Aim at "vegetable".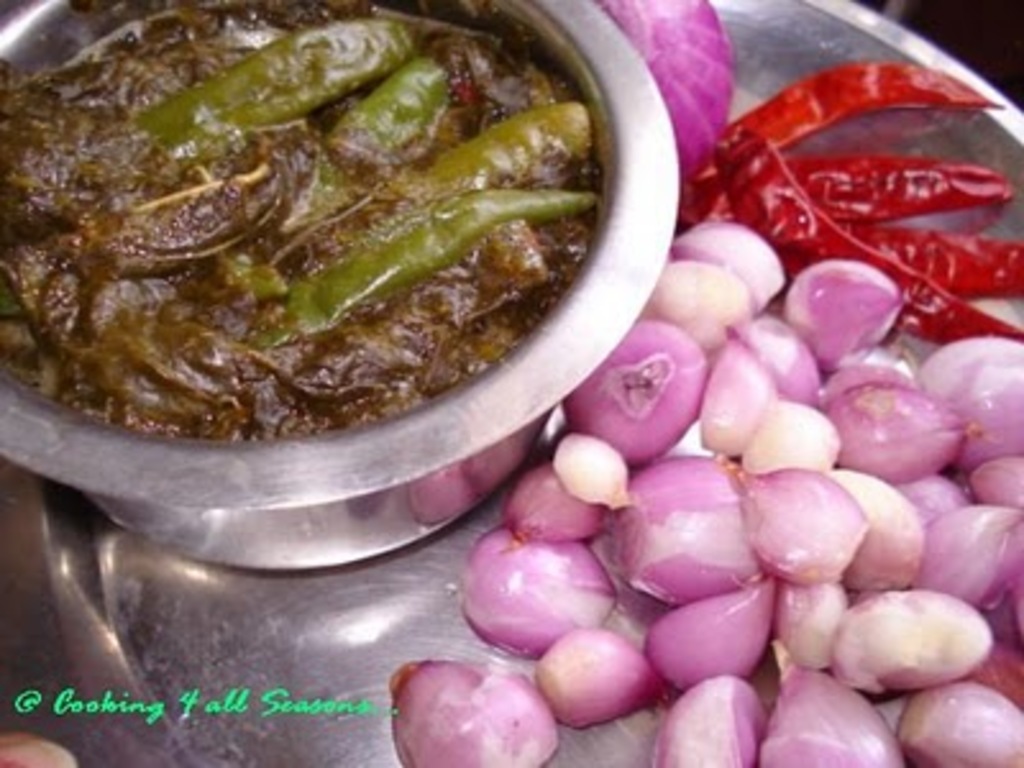
Aimed at bbox=(238, 64, 433, 305).
